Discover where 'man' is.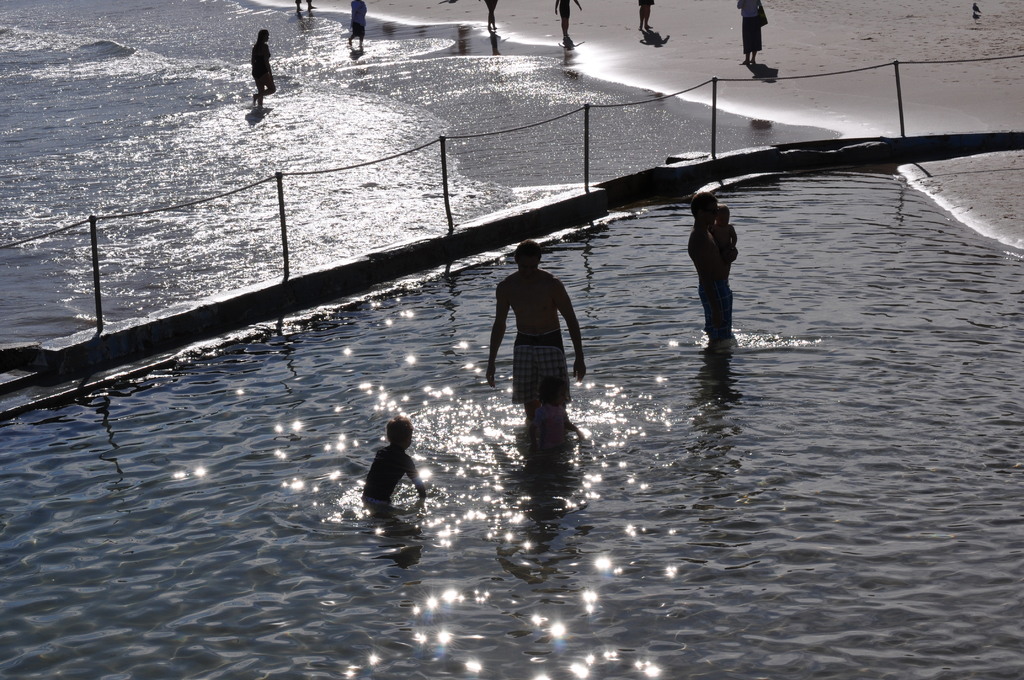
Discovered at {"left": 687, "top": 194, "right": 735, "bottom": 346}.
